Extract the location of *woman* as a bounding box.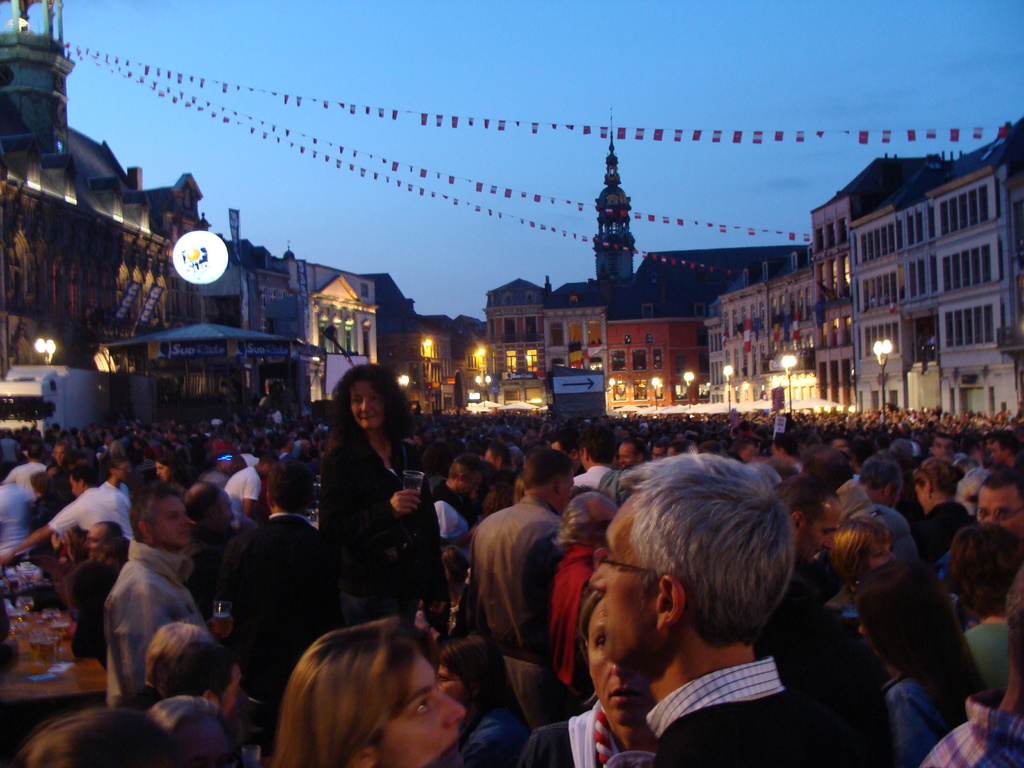
bbox=(908, 460, 973, 584).
